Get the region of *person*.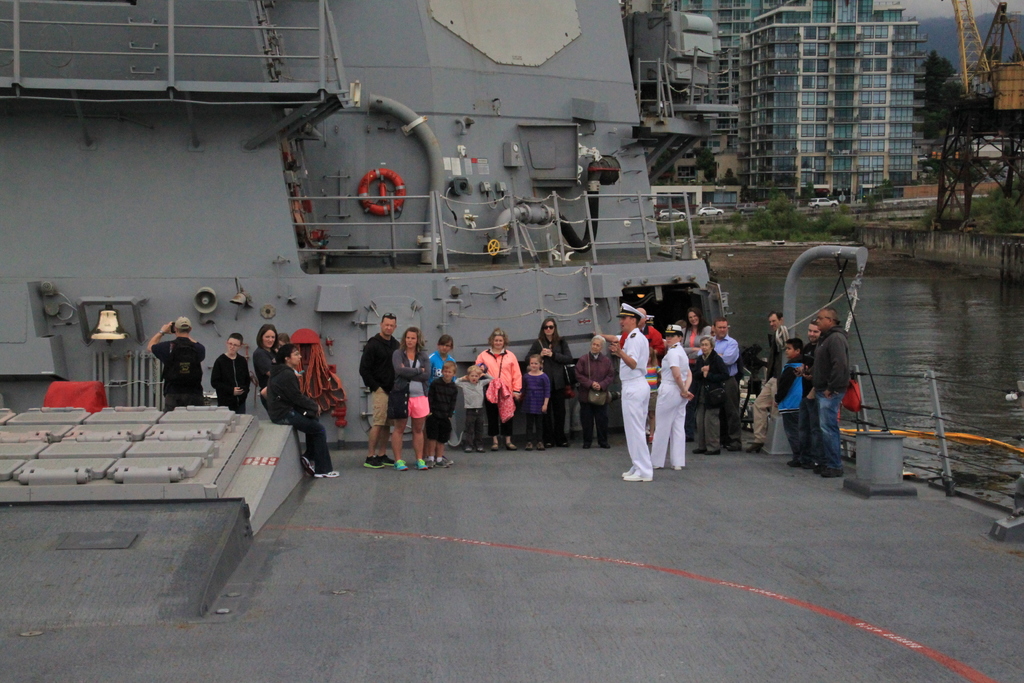
{"left": 746, "top": 310, "right": 782, "bottom": 460}.
